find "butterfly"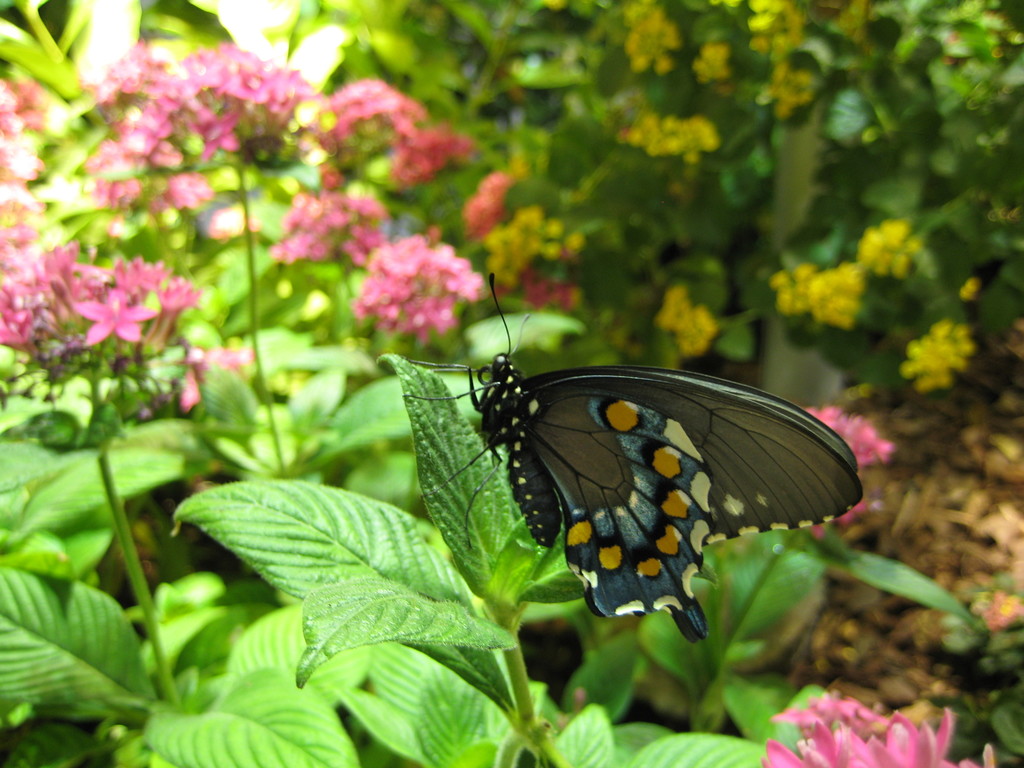
(420,282,820,653)
